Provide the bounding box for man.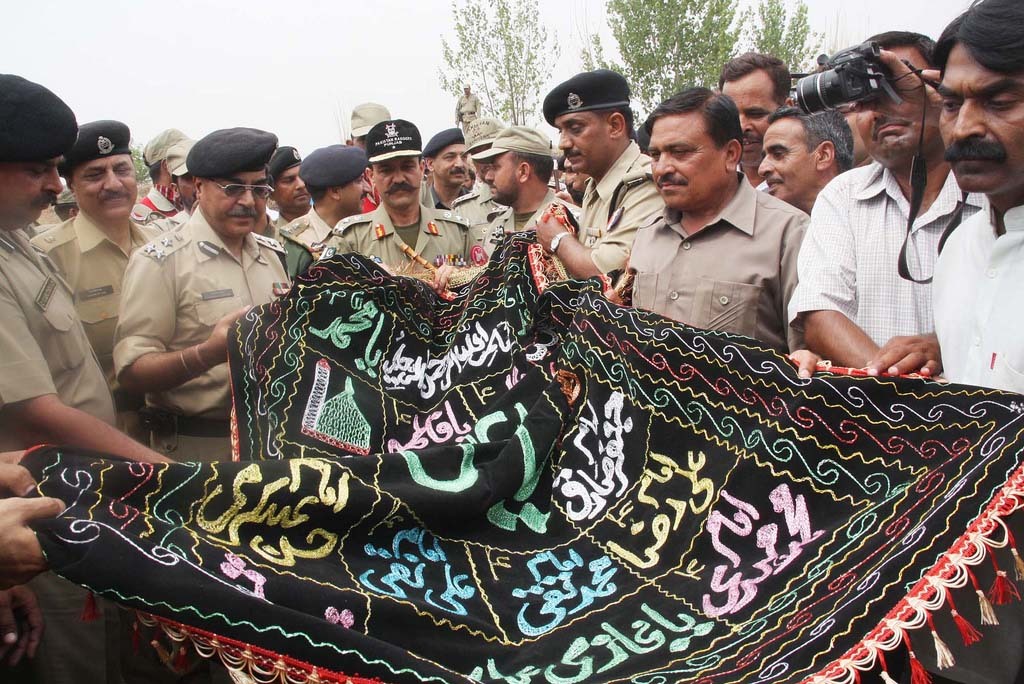
left=609, top=99, right=842, bottom=354.
